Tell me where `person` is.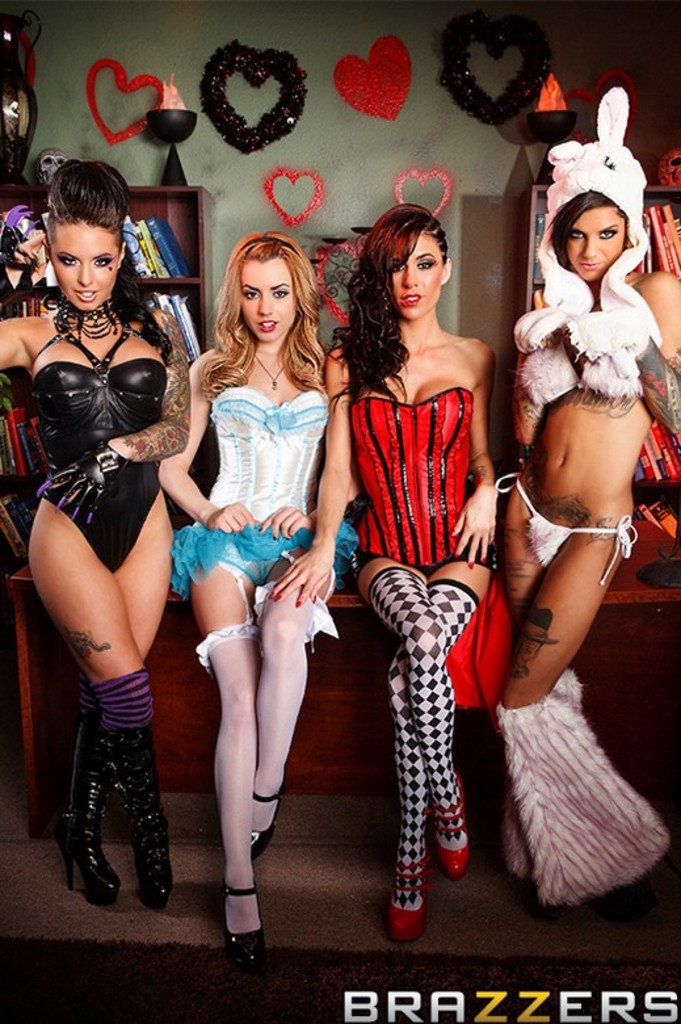
`person` is at crop(154, 224, 360, 961).
